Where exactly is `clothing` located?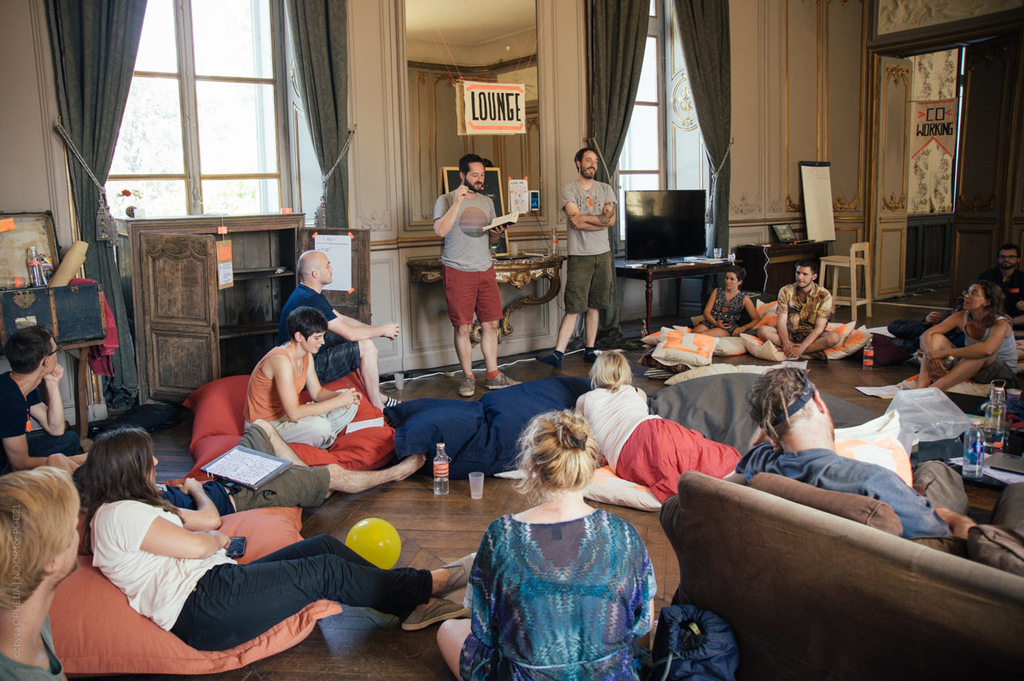
Its bounding box is 976,262,1023,328.
